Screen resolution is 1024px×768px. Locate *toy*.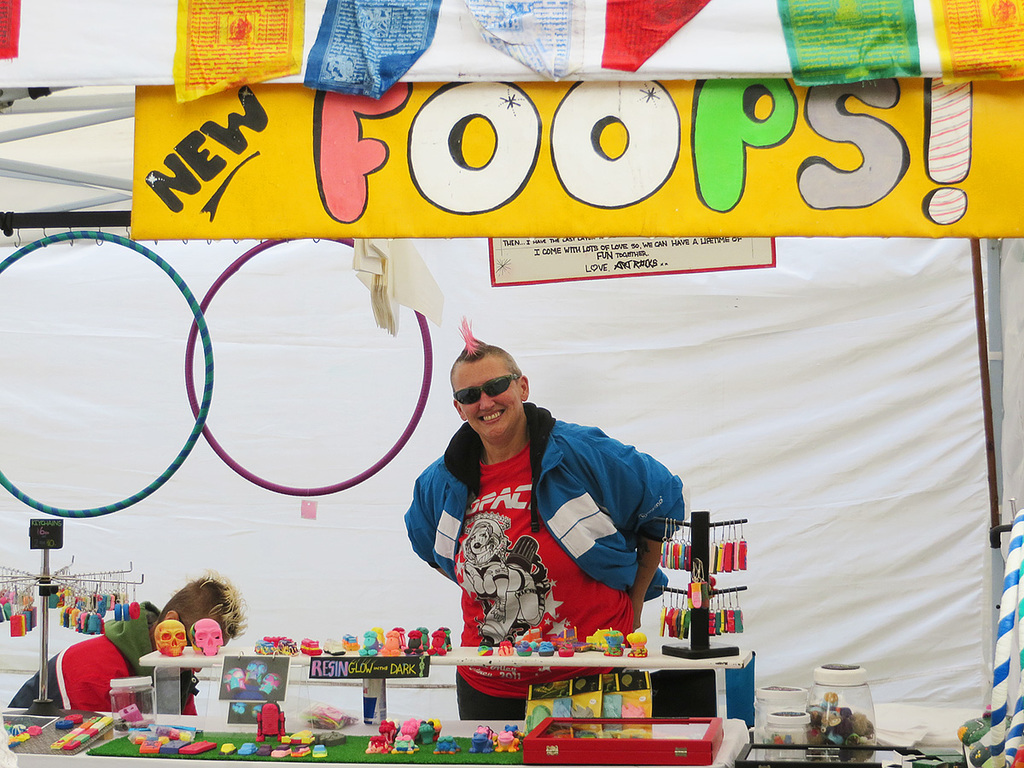
{"x1": 154, "y1": 608, "x2": 187, "y2": 668}.
